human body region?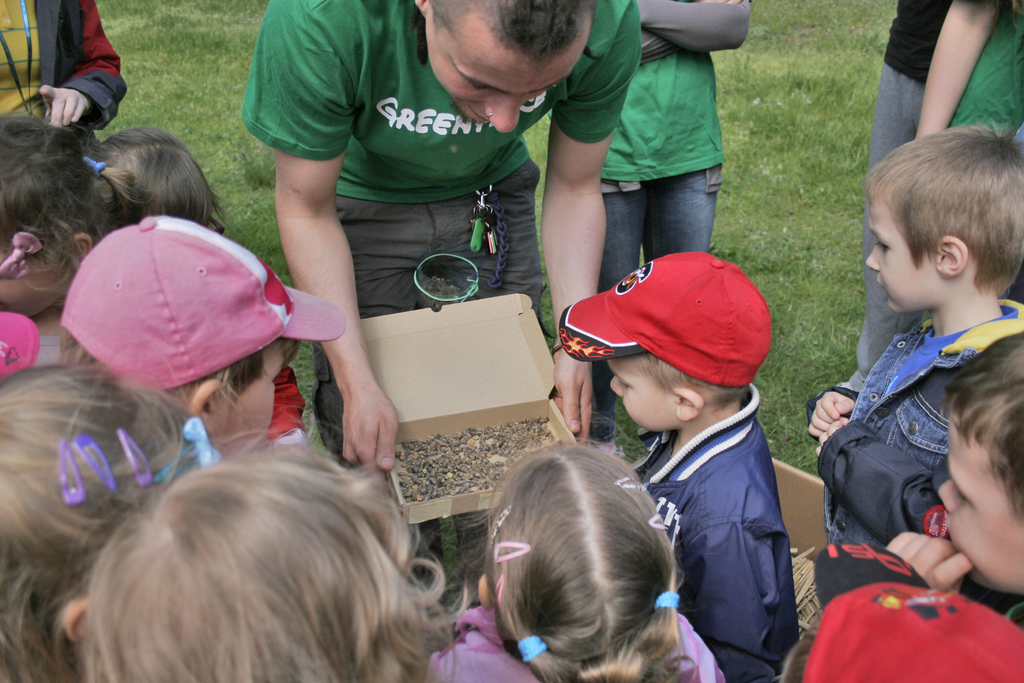
{"left": 826, "top": 0, "right": 952, "bottom": 397}
